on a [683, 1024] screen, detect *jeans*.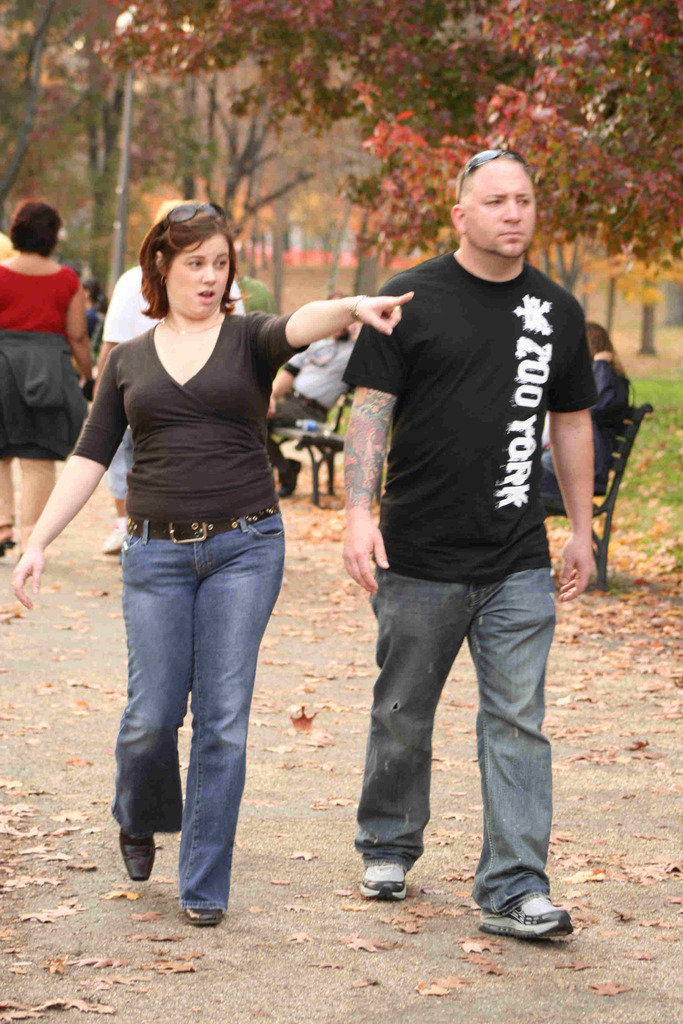
BBox(105, 535, 286, 920).
